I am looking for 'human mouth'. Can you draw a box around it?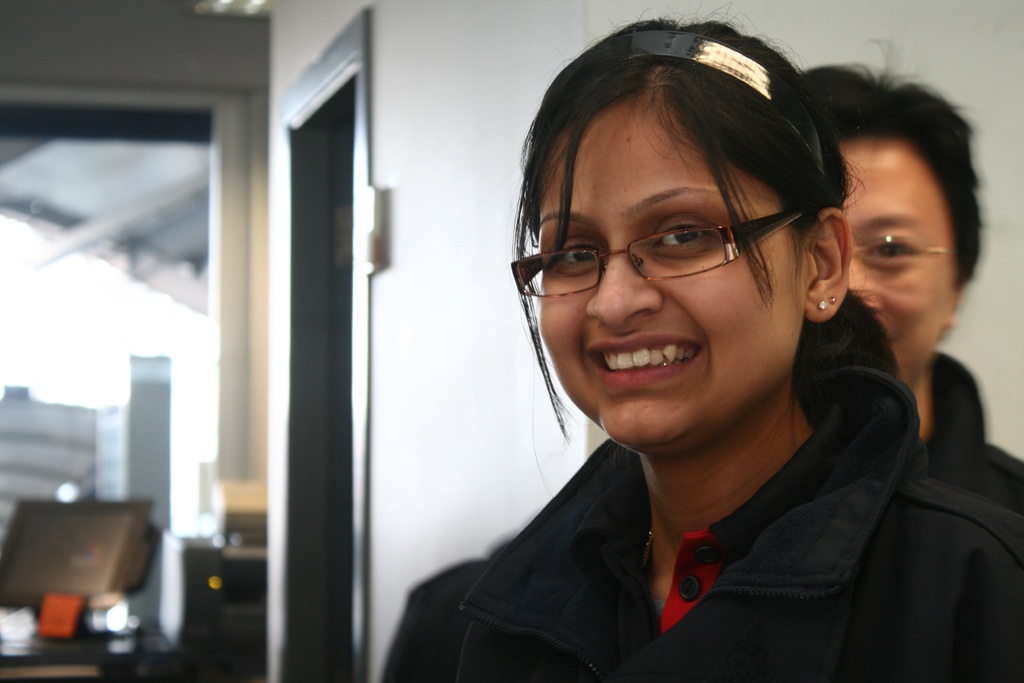
Sure, the bounding box is [582, 334, 703, 388].
